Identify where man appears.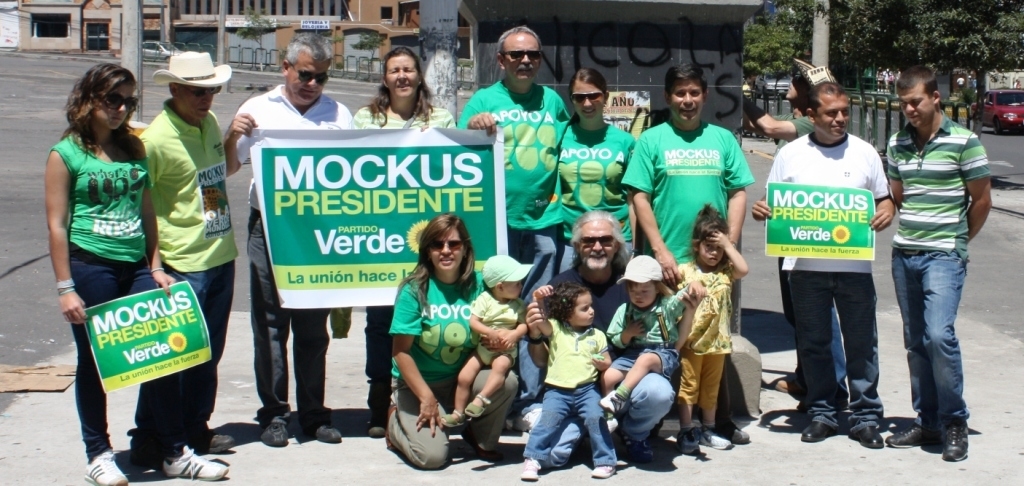
Appears at {"left": 747, "top": 52, "right": 839, "bottom": 408}.
